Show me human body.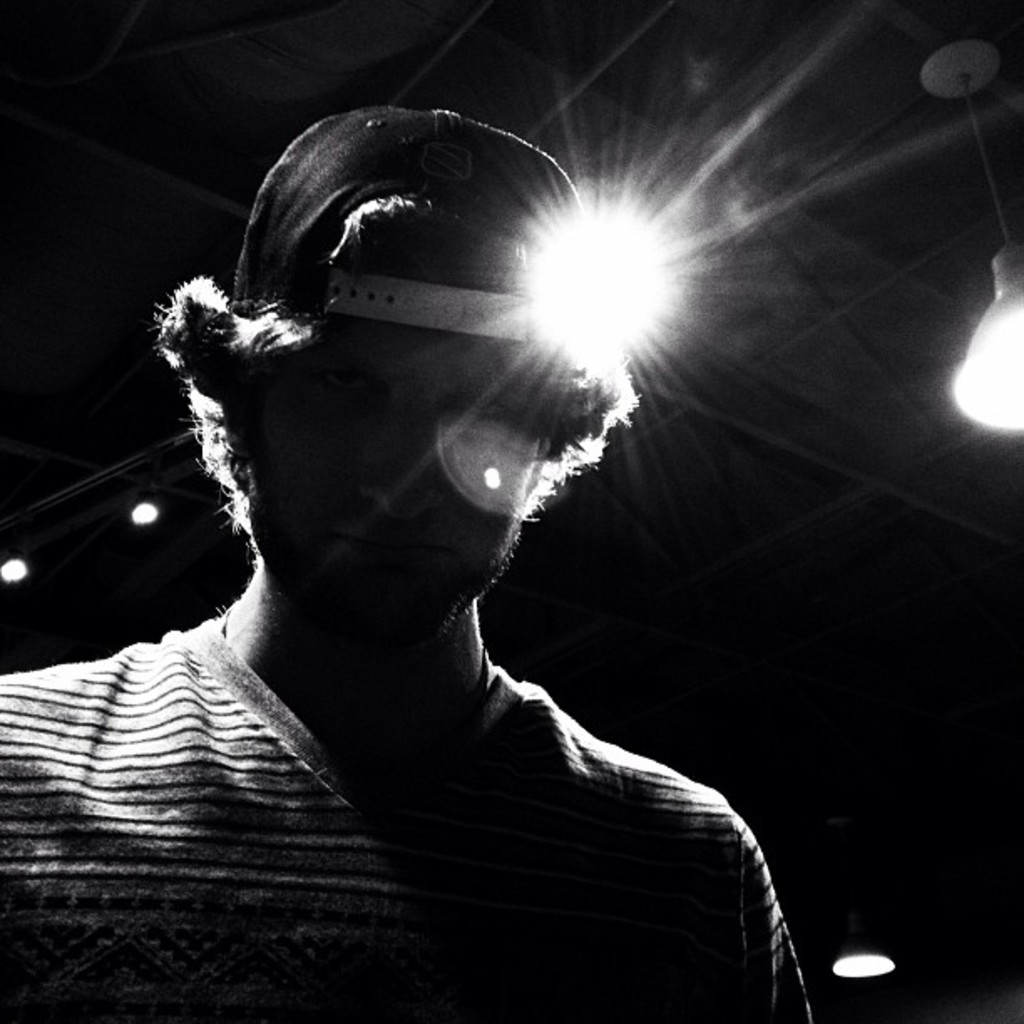
human body is here: [0, 94, 817, 1022].
